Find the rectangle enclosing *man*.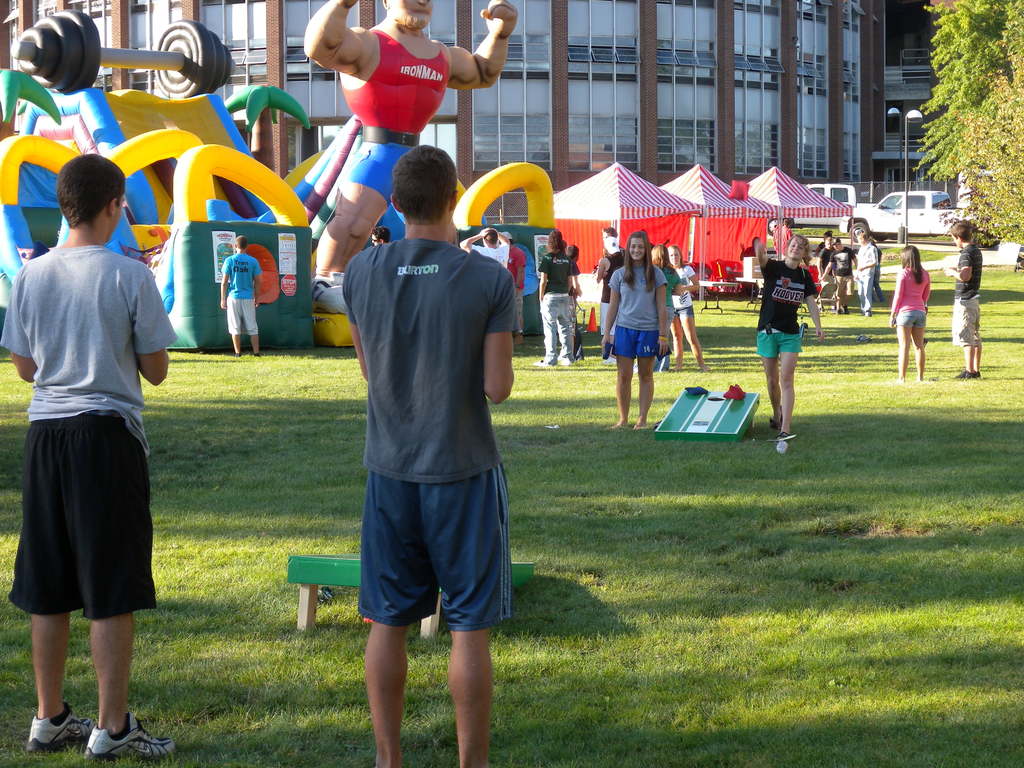
detection(8, 159, 176, 740).
